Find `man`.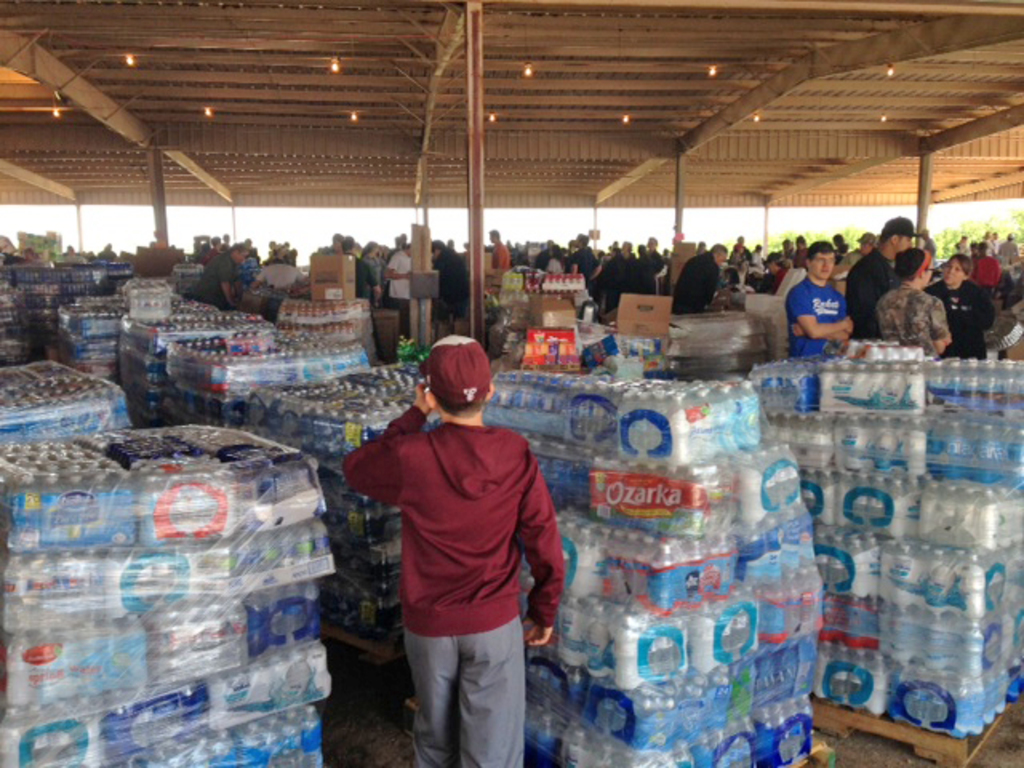
select_region(638, 235, 667, 294).
